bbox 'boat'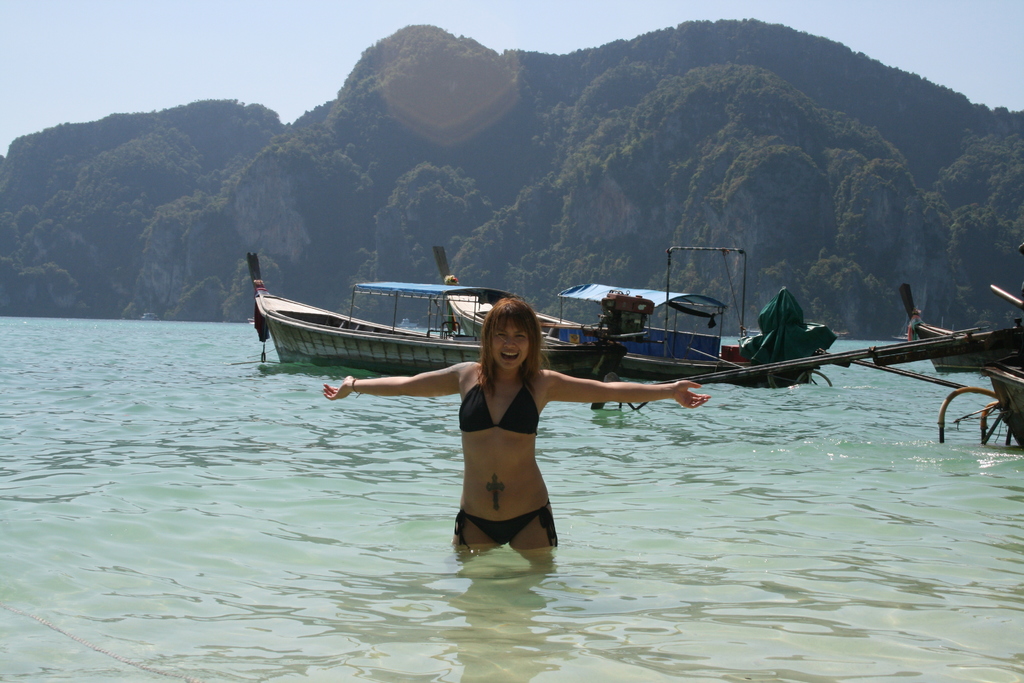
[219,258,584,379]
